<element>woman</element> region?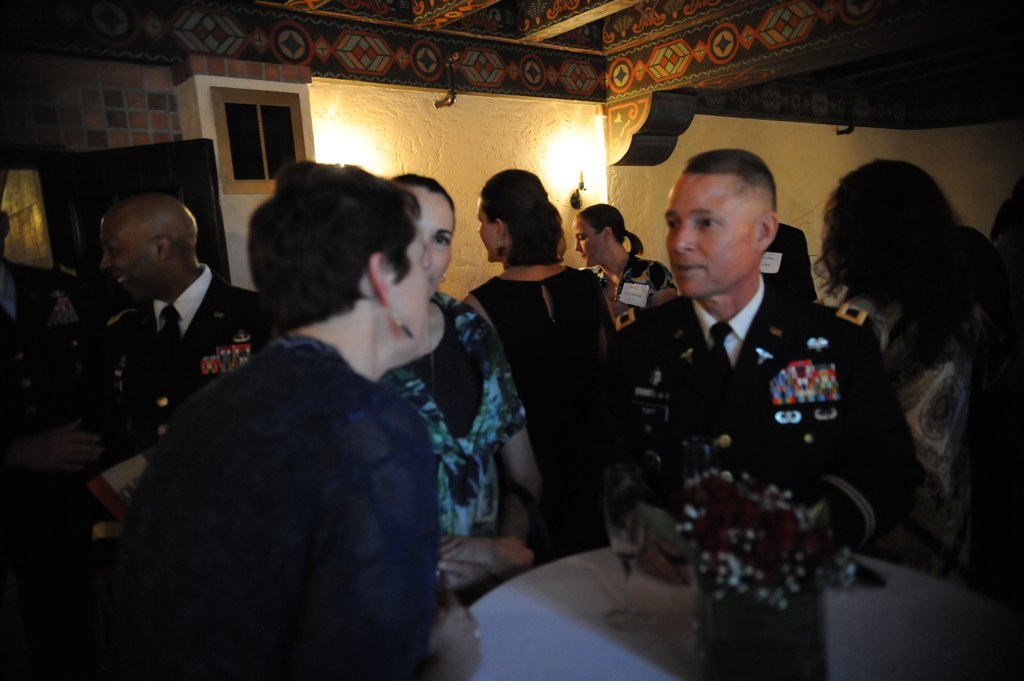
detection(572, 198, 682, 352)
